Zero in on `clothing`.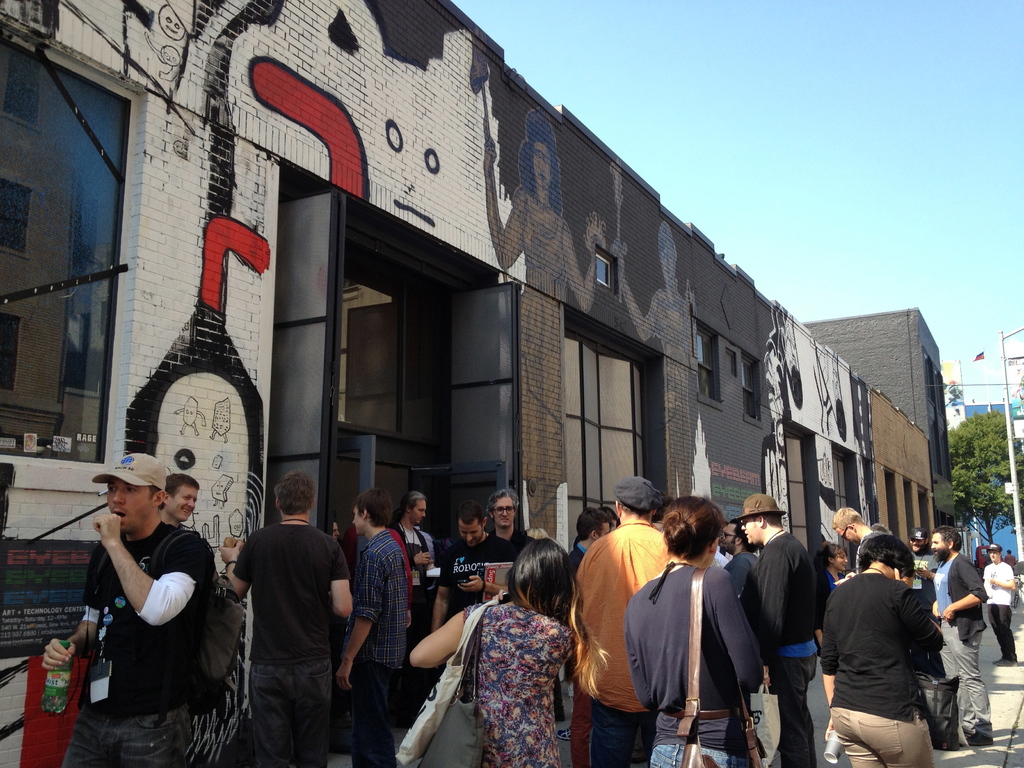
Zeroed in: (x1=355, y1=536, x2=410, y2=766).
